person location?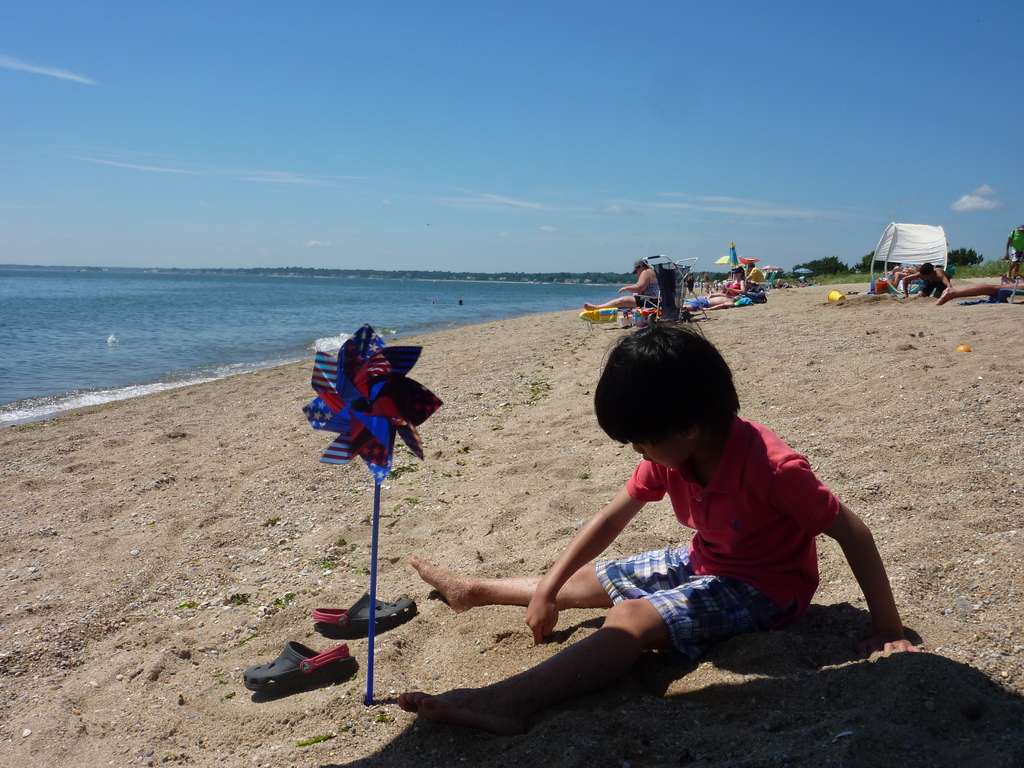
{"left": 588, "top": 256, "right": 659, "bottom": 317}
